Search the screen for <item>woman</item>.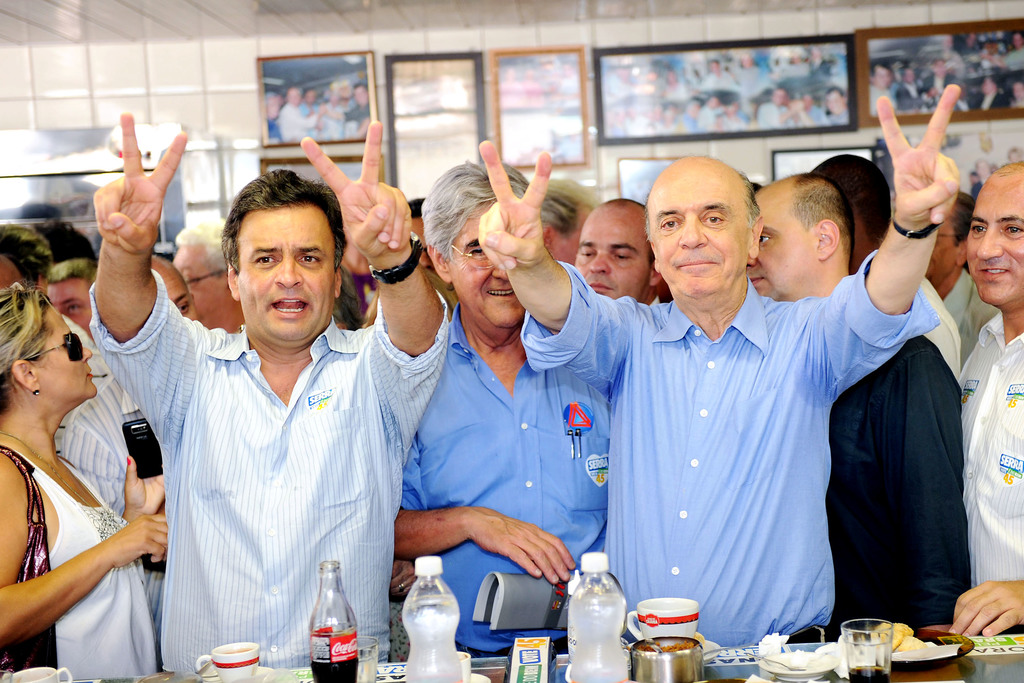
Found at [x1=0, y1=294, x2=170, y2=682].
